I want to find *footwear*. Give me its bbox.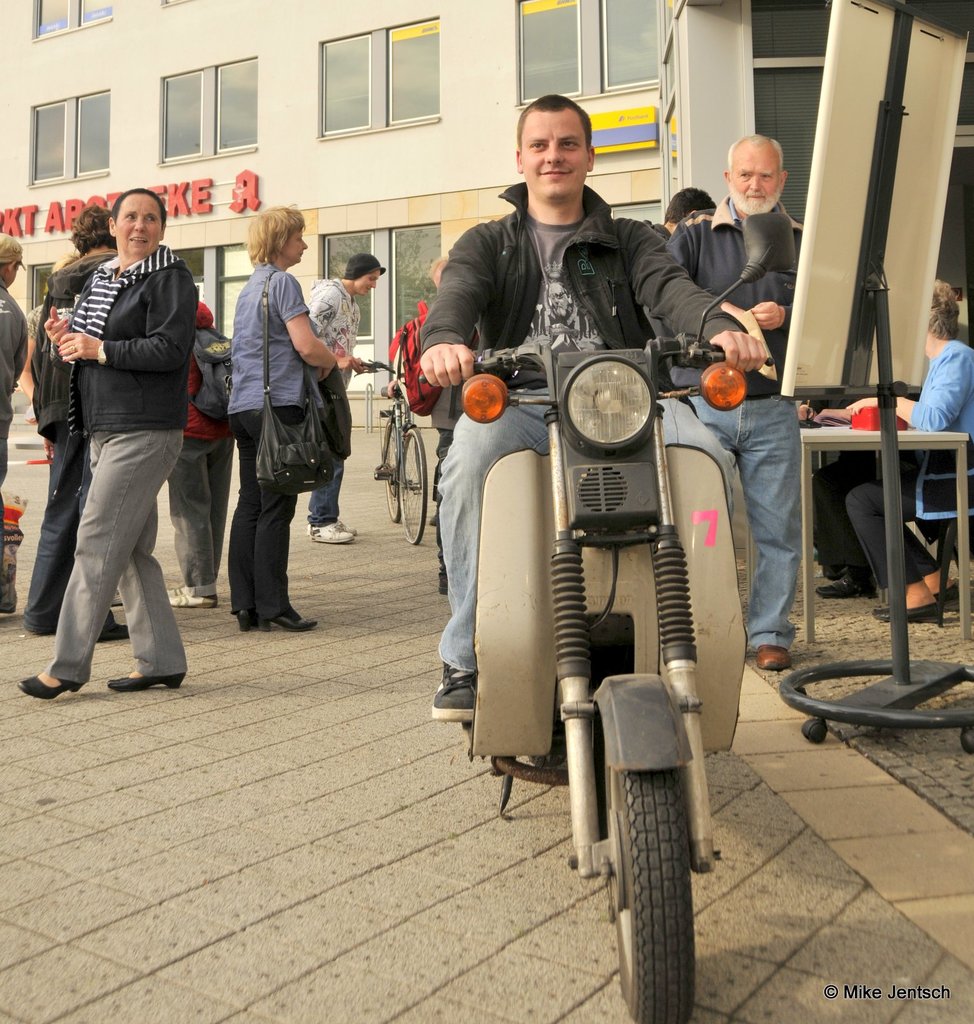
431,657,478,719.
